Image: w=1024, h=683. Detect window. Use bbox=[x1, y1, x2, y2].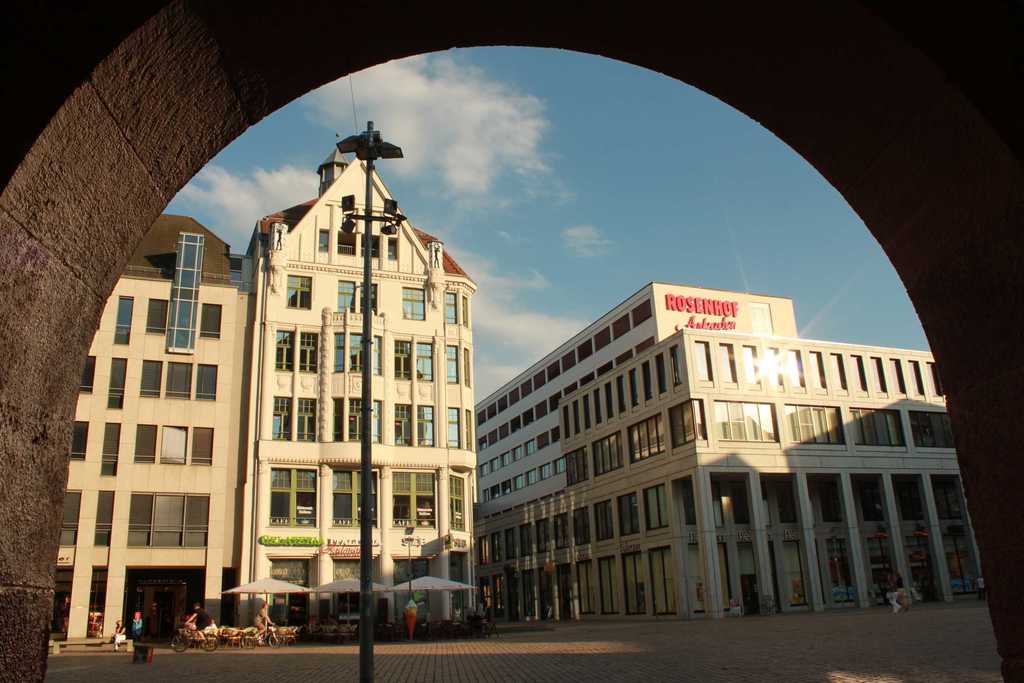
bbox=[162, 356, 191, 399].
